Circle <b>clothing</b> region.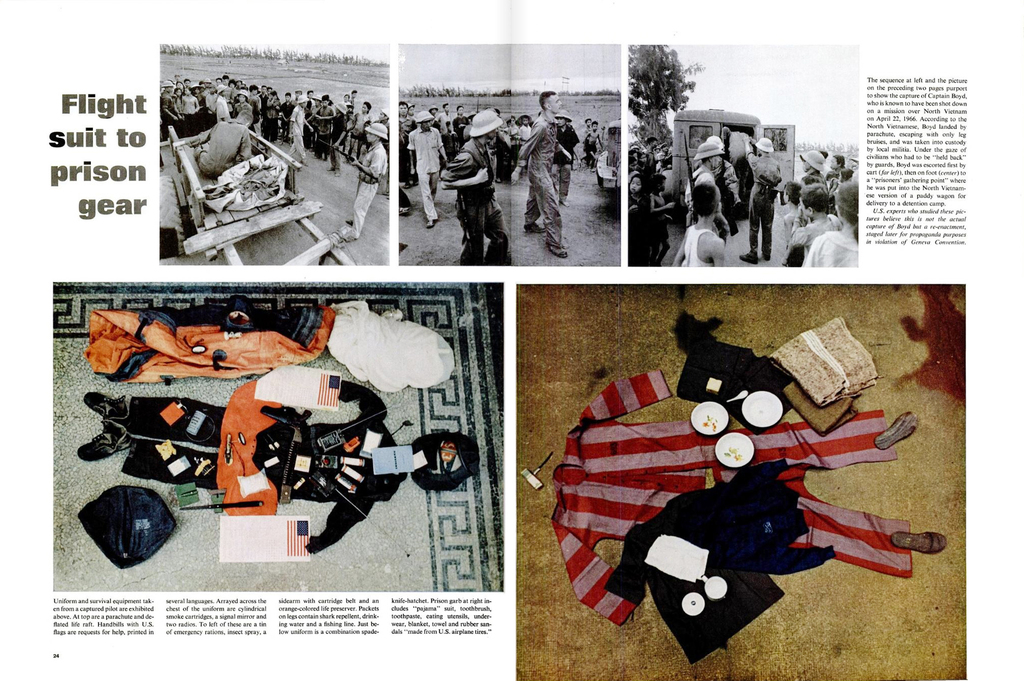
Region: [left=73, top=363, right=481, bottom=556].
